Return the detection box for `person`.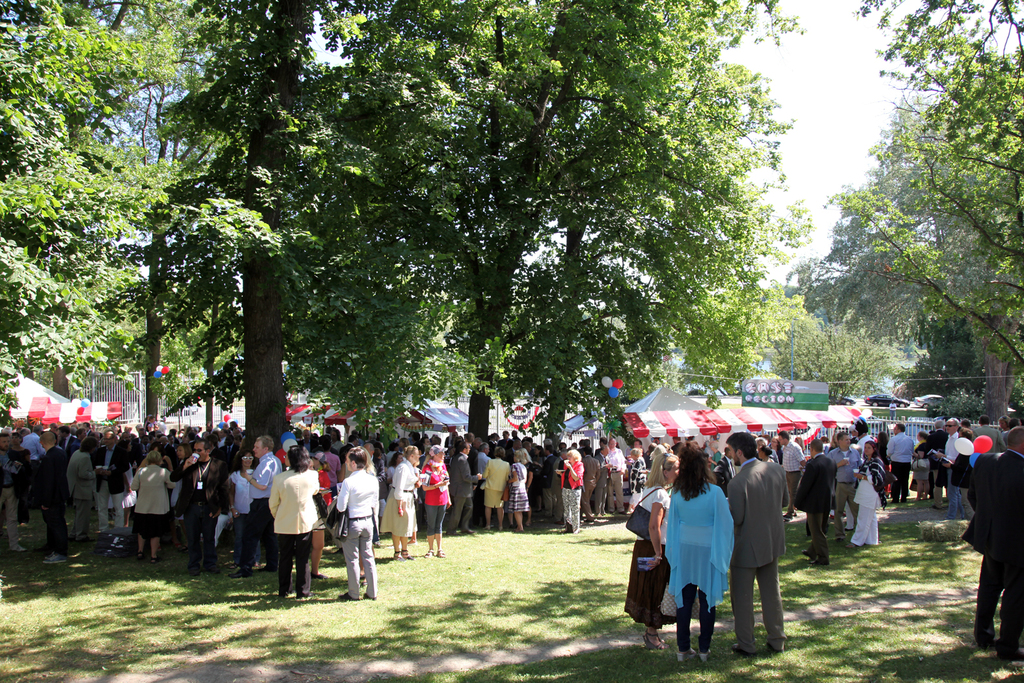
[971, 414, 1000, 453].
